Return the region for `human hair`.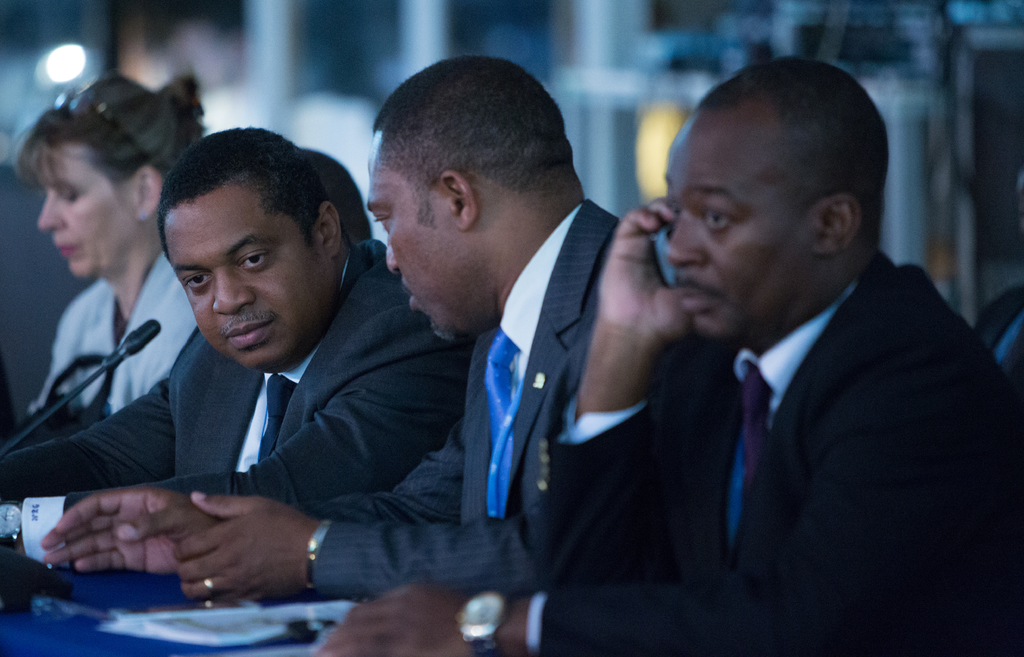
locate(374, 51, 584, 222).
